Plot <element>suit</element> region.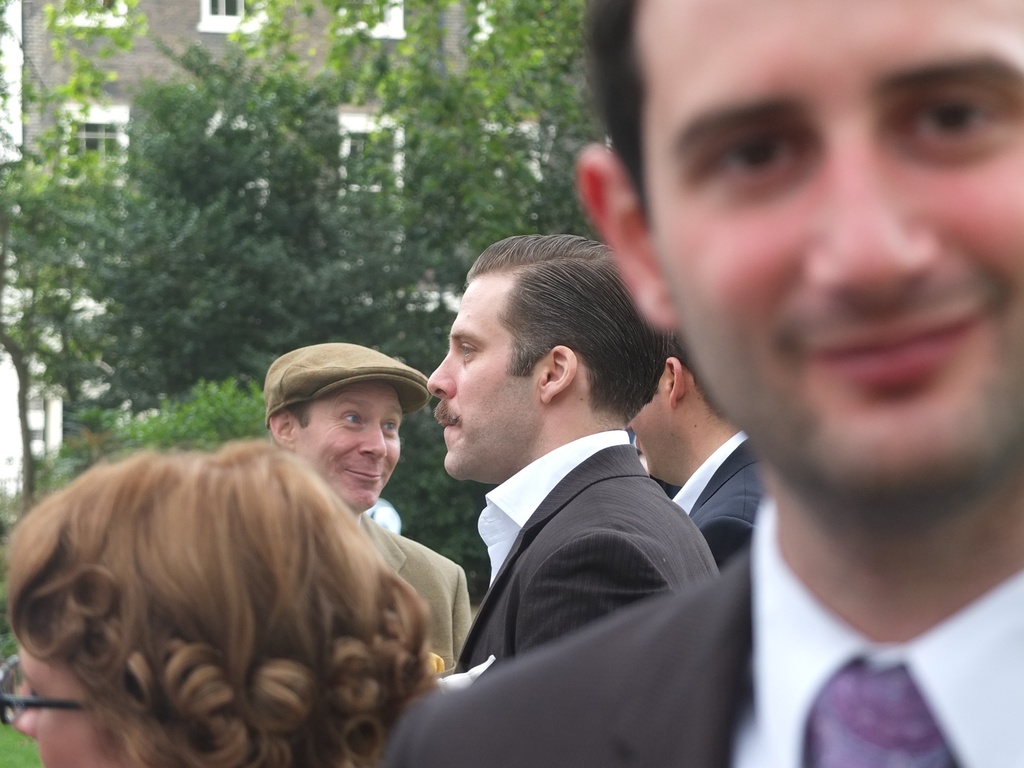
Plotted at Rect(339, 511, 474, 674).
